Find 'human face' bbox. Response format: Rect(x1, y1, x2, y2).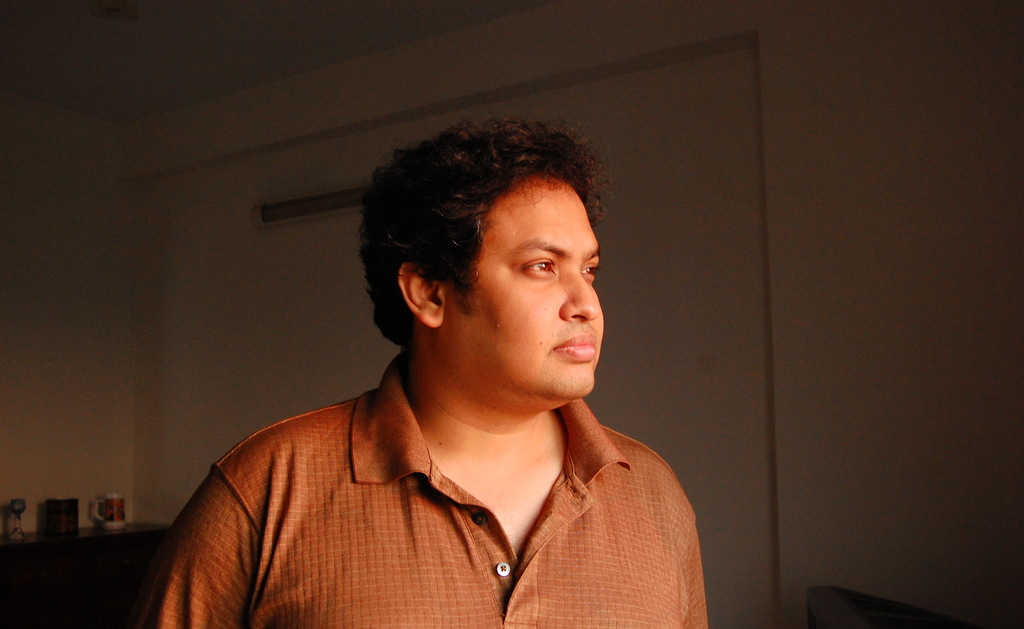
Rect(450, 188, 601, 396).
